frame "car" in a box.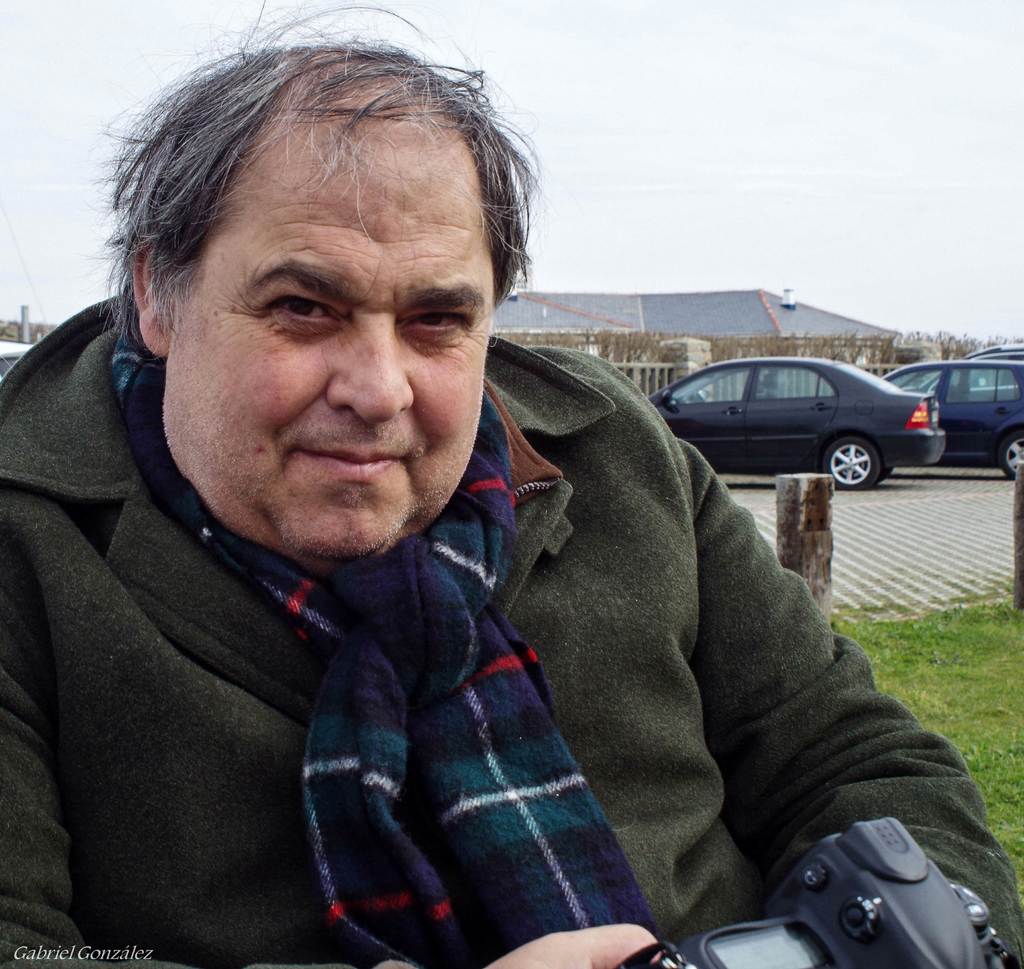
(890, 358, 1023, 473).
